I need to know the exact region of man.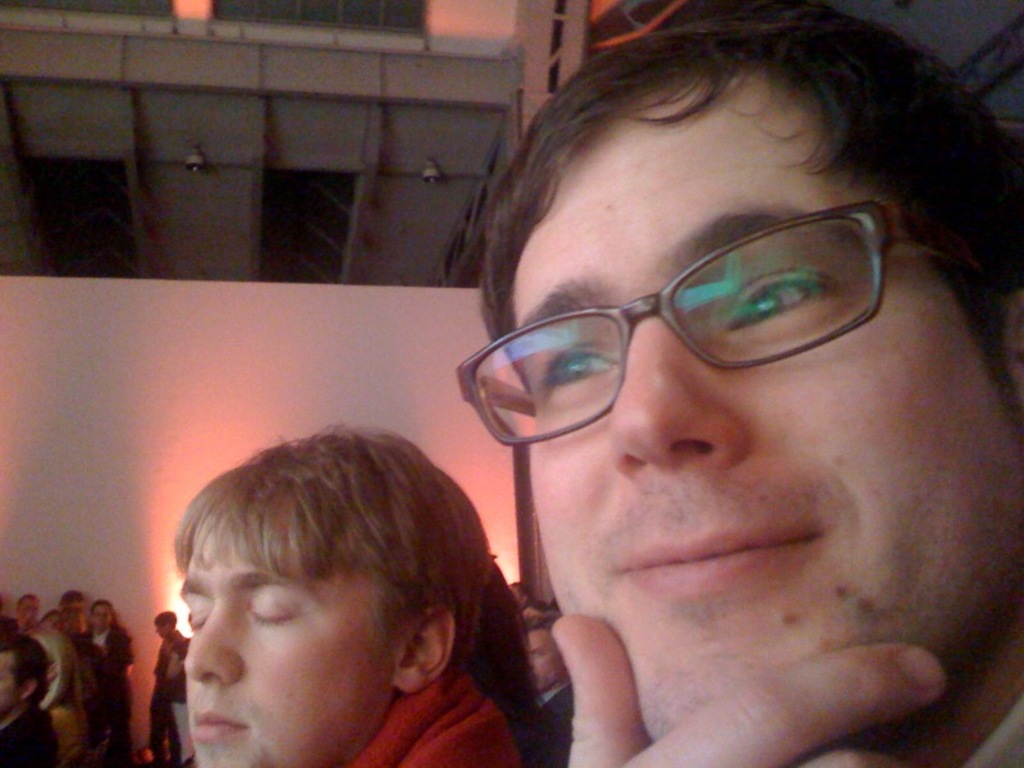
Region: crop(138, 613, 186, 765).
